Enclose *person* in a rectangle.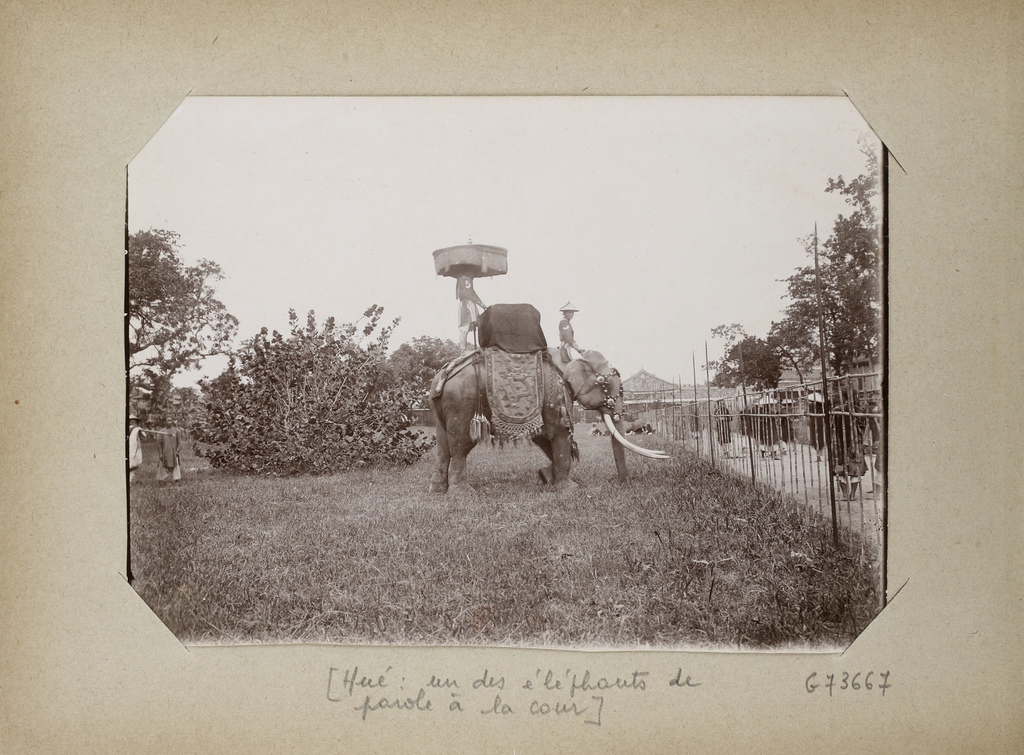
564 296 589 362.
